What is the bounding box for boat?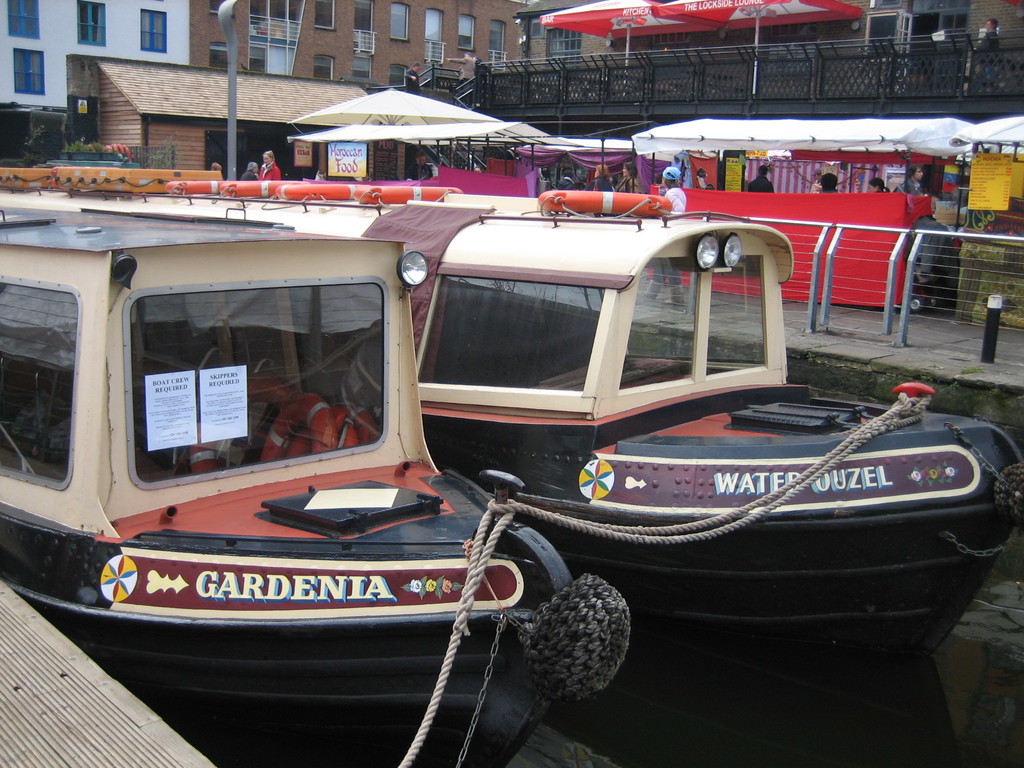
Rect(0, 156, 1023, 709).
